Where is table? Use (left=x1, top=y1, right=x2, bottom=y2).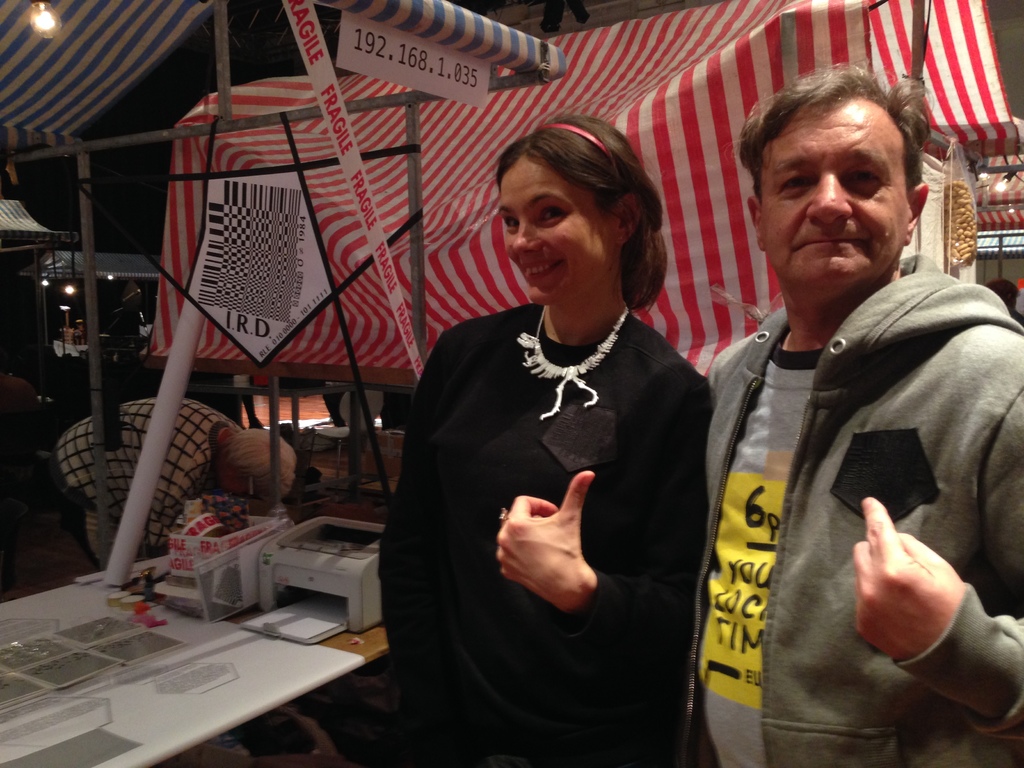
(left=0, top=573, right=355, bottom=767).
